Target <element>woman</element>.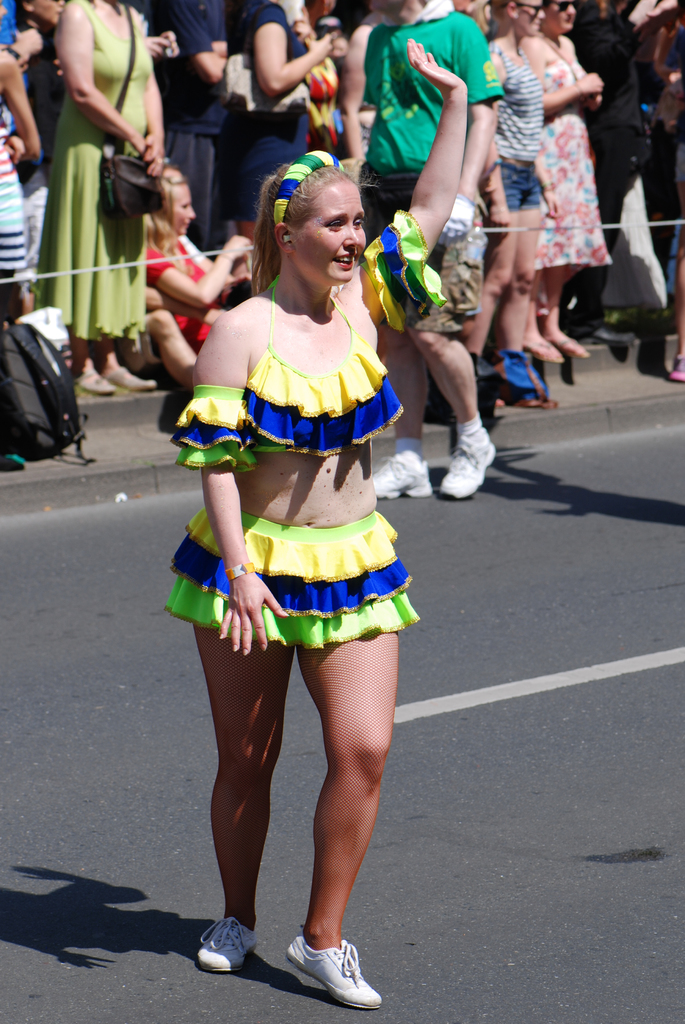
Target region: (29,0,175,410).
